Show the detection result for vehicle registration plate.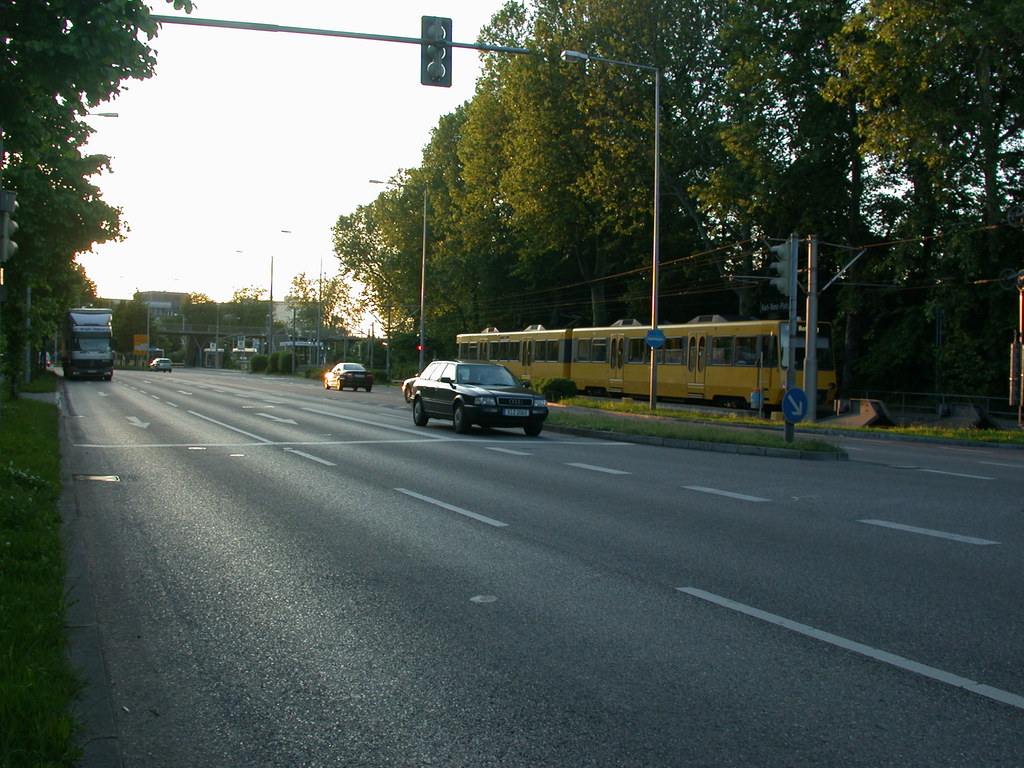
x1=503, y1=408, x2=530, y2=415.
